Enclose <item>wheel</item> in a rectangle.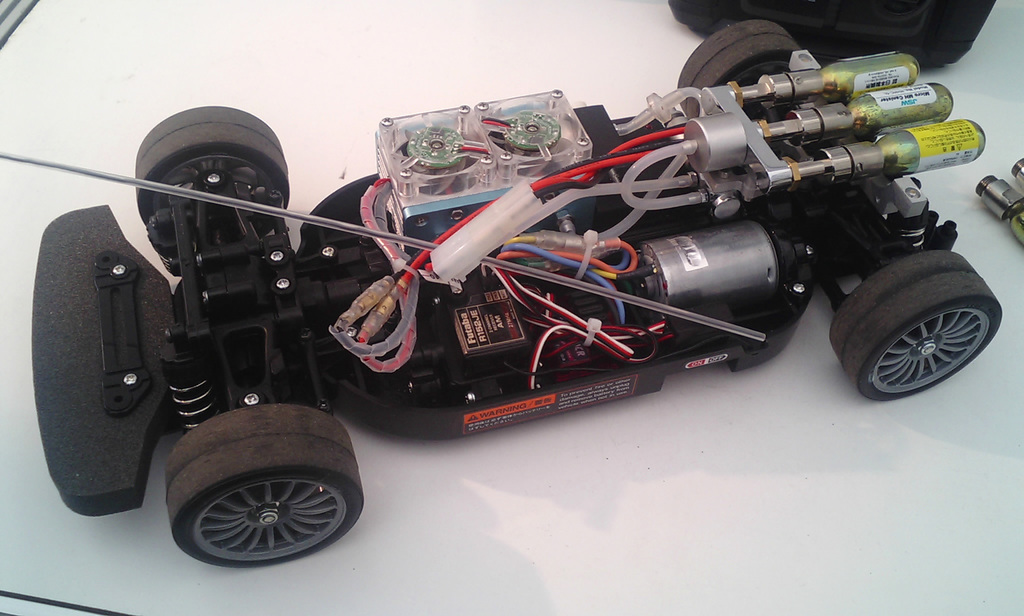
<region>828, 250, 1001, 400</region>.
